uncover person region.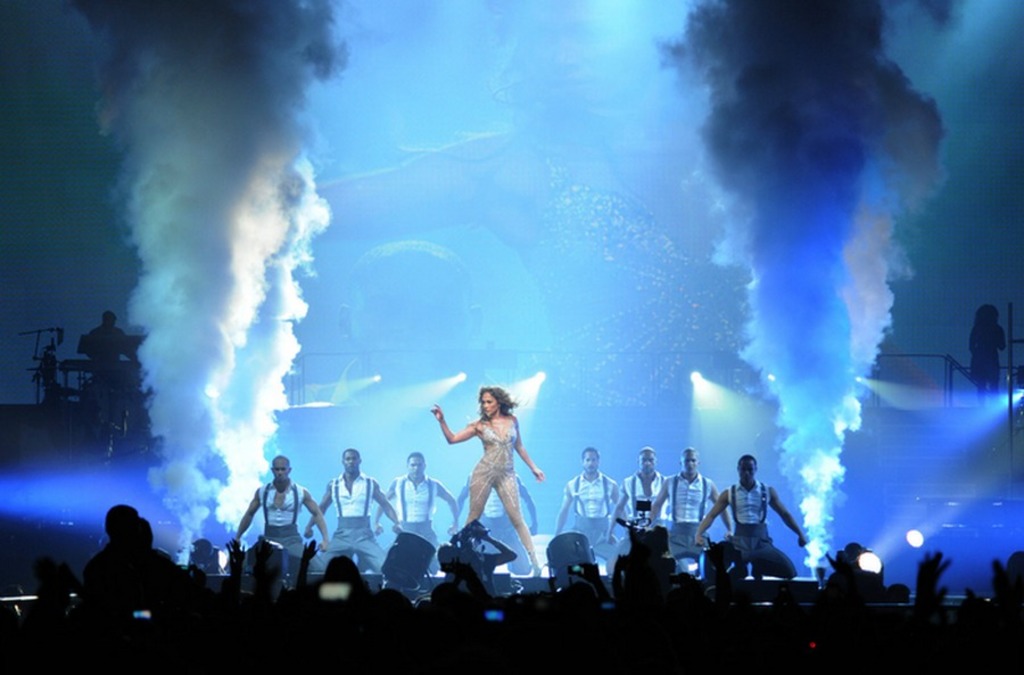
Uncovered: region(234, 453, 327, 577).
